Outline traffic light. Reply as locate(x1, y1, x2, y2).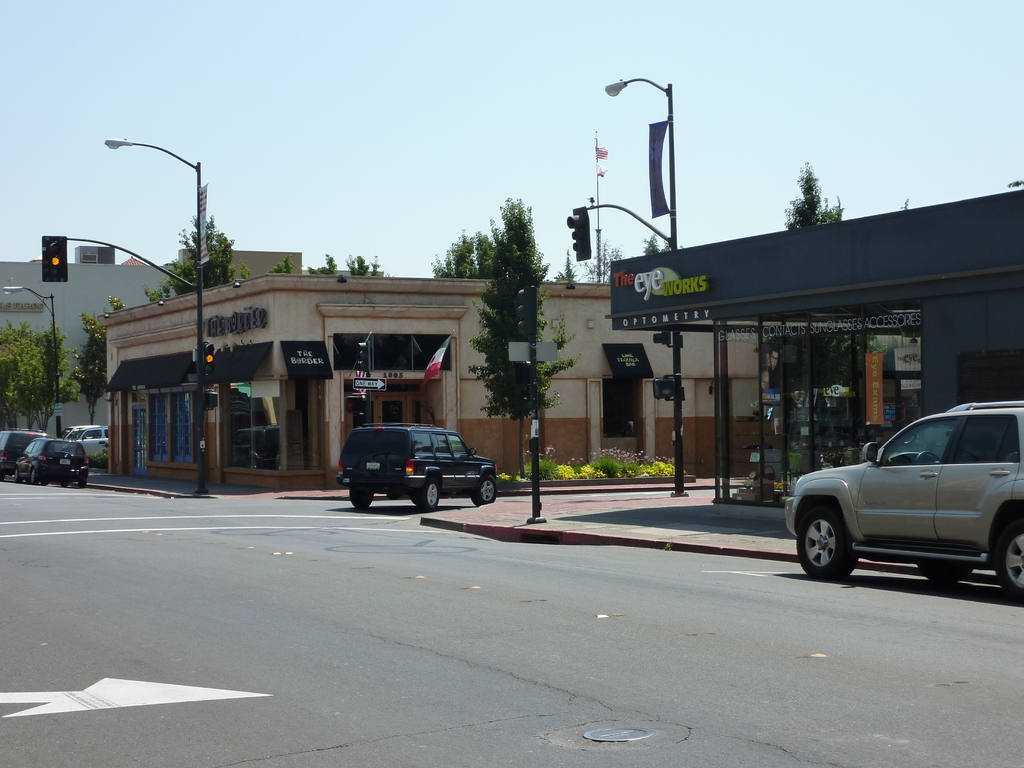
locate(655, 376, 675, 401).
